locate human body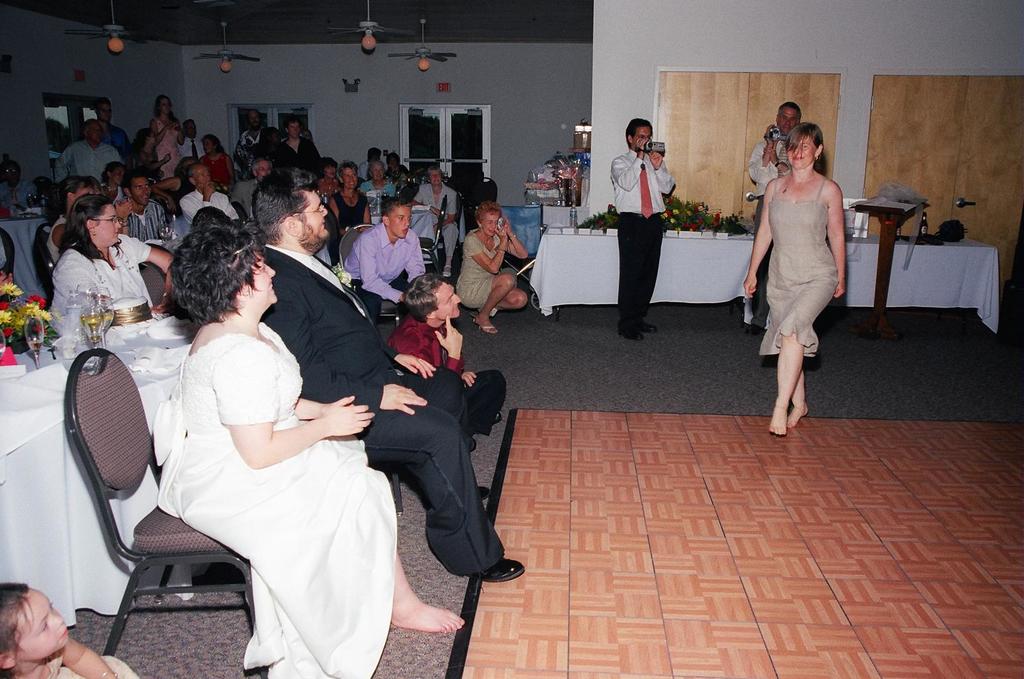
detection(454, 202, 531, 336)
